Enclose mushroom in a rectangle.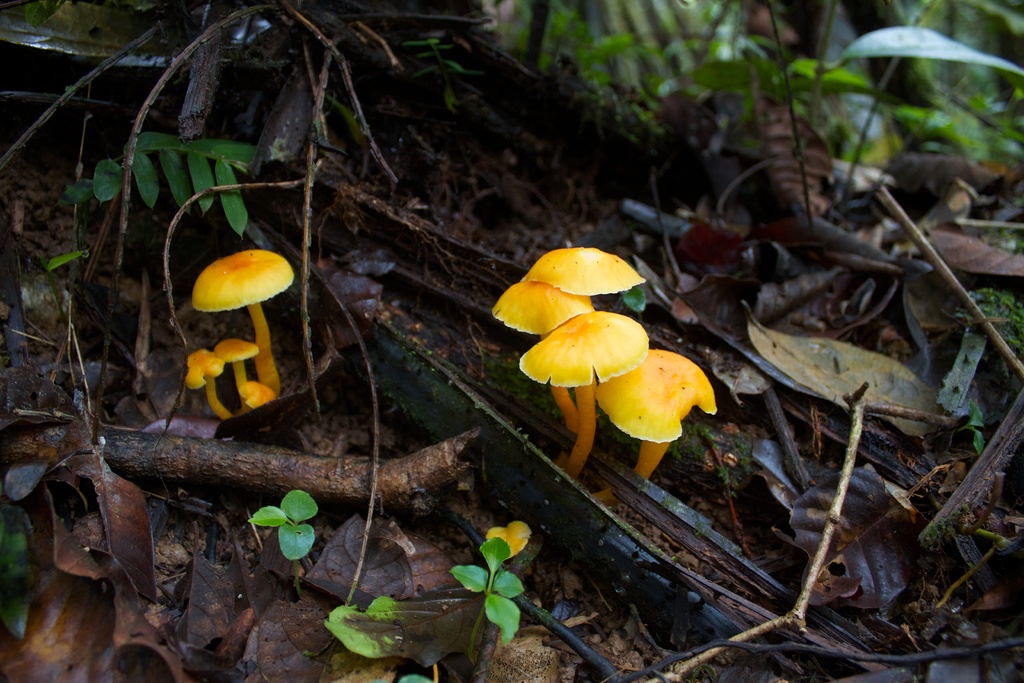
{"left": 485, "top": 520, "right": 535, "bottom": 562}.
